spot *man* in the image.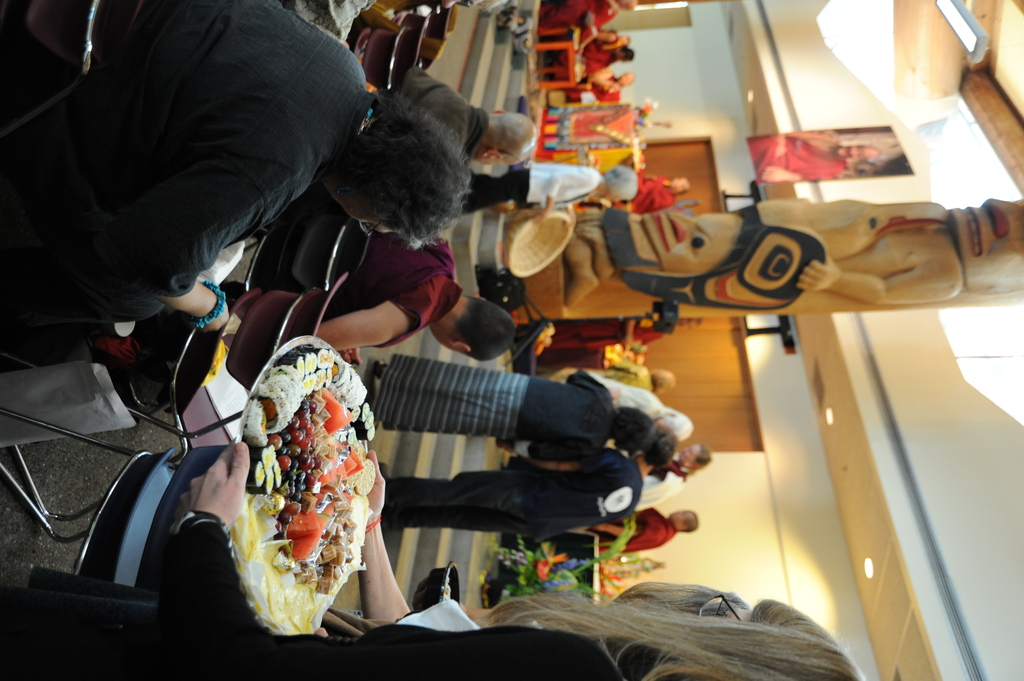
*man* found at <bbox>586, 67, 630, 99</bbox>.
